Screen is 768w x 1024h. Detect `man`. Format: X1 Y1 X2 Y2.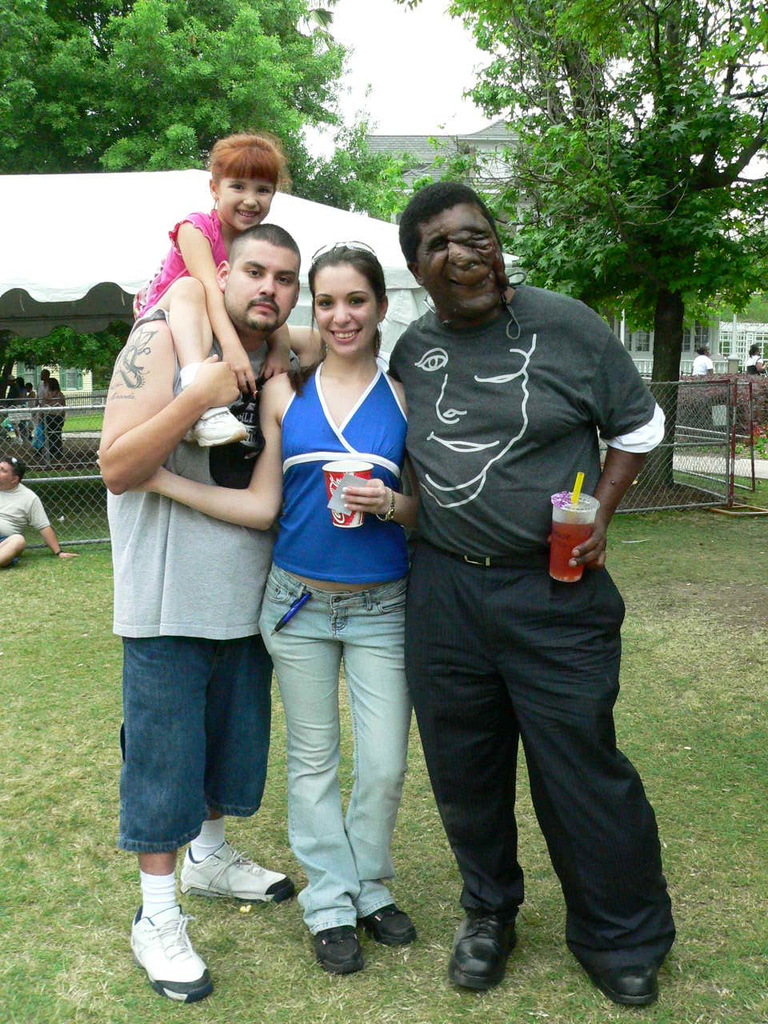
33 370 50 431.
